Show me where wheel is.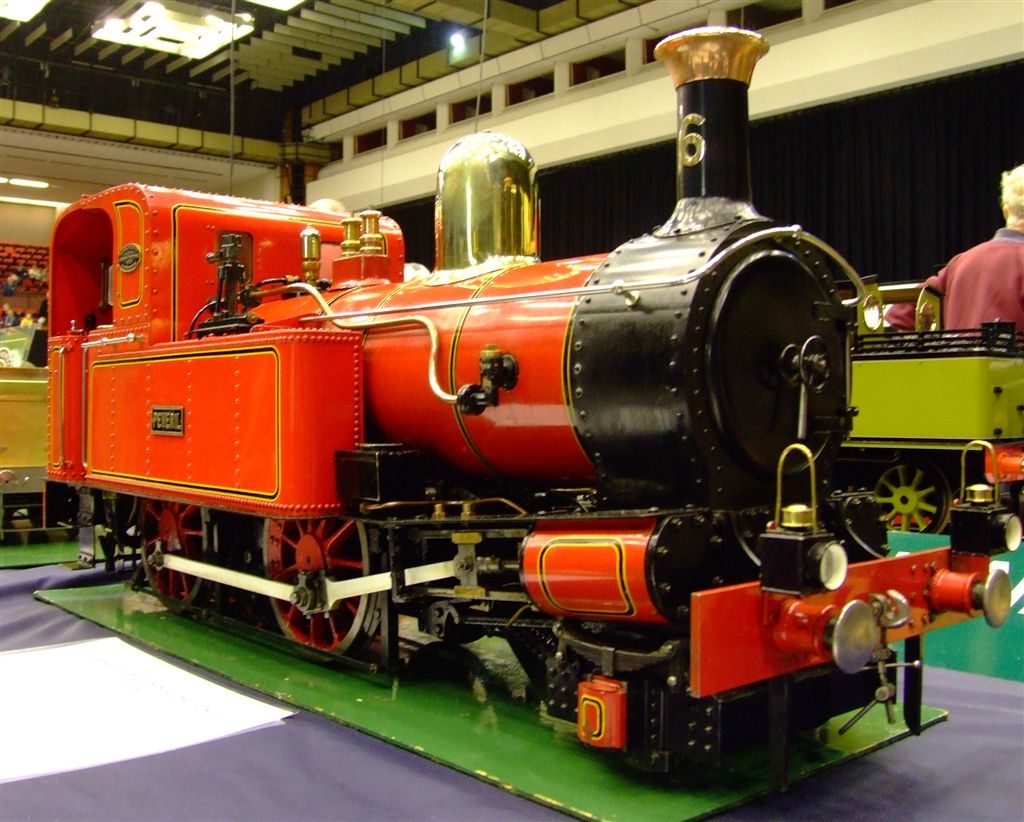
wheel is at select_region(407, 503, 498, 642).
